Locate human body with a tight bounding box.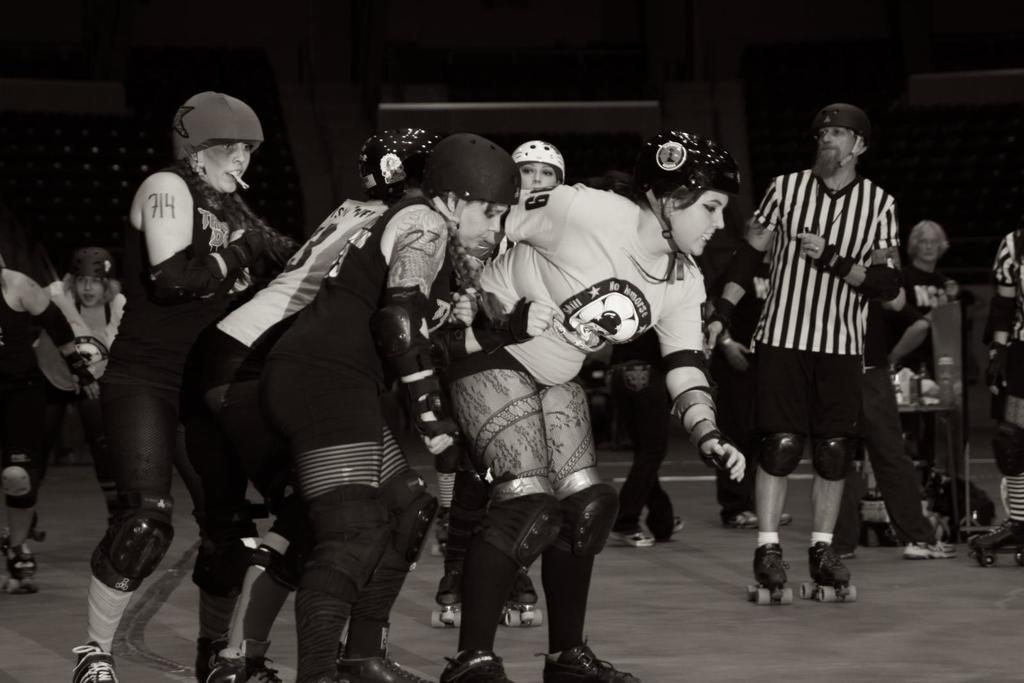
248/129/508/682.
